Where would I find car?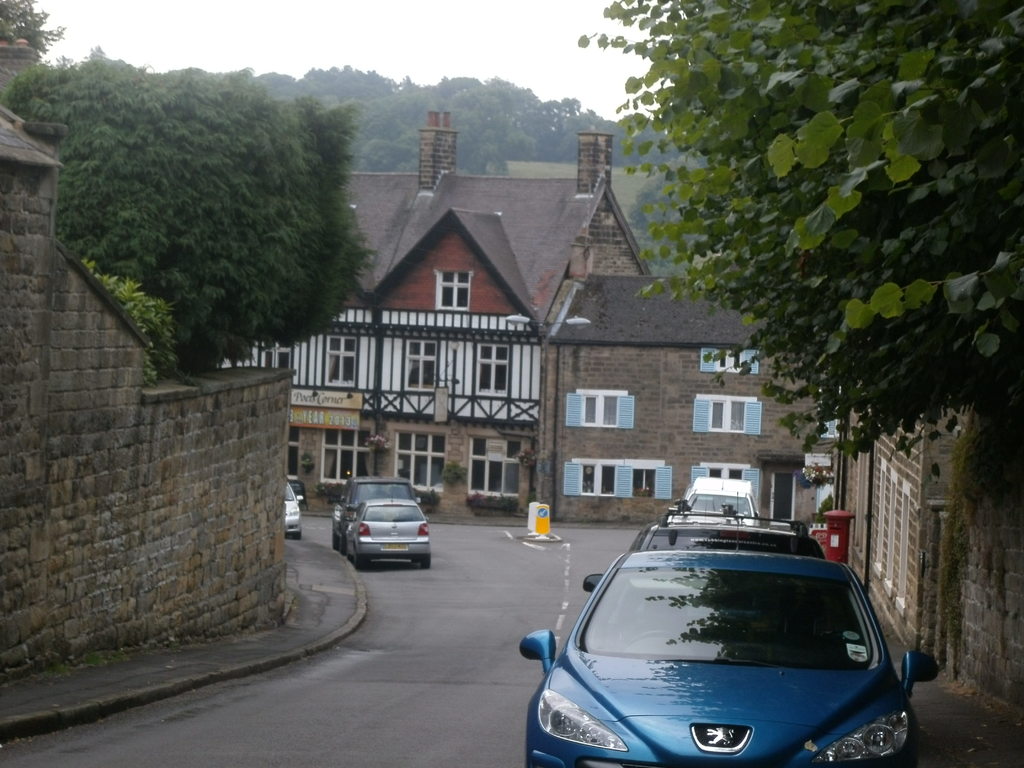
At rect(580, 513, 828, 584).
